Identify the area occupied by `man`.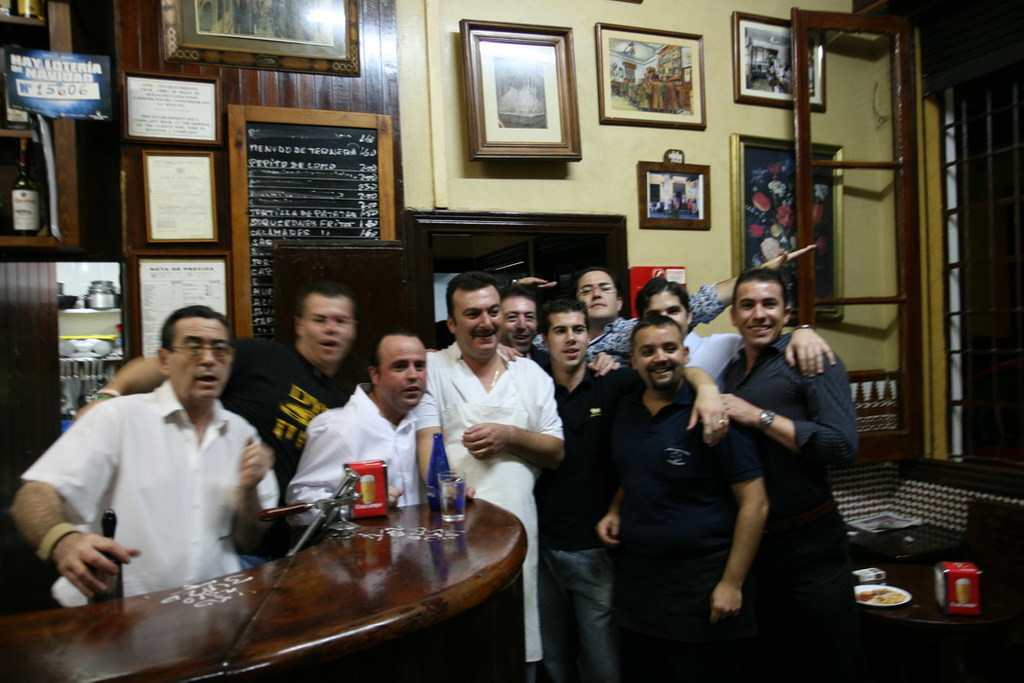
Area: (left=526, top=286, right=640, bottom=682).
